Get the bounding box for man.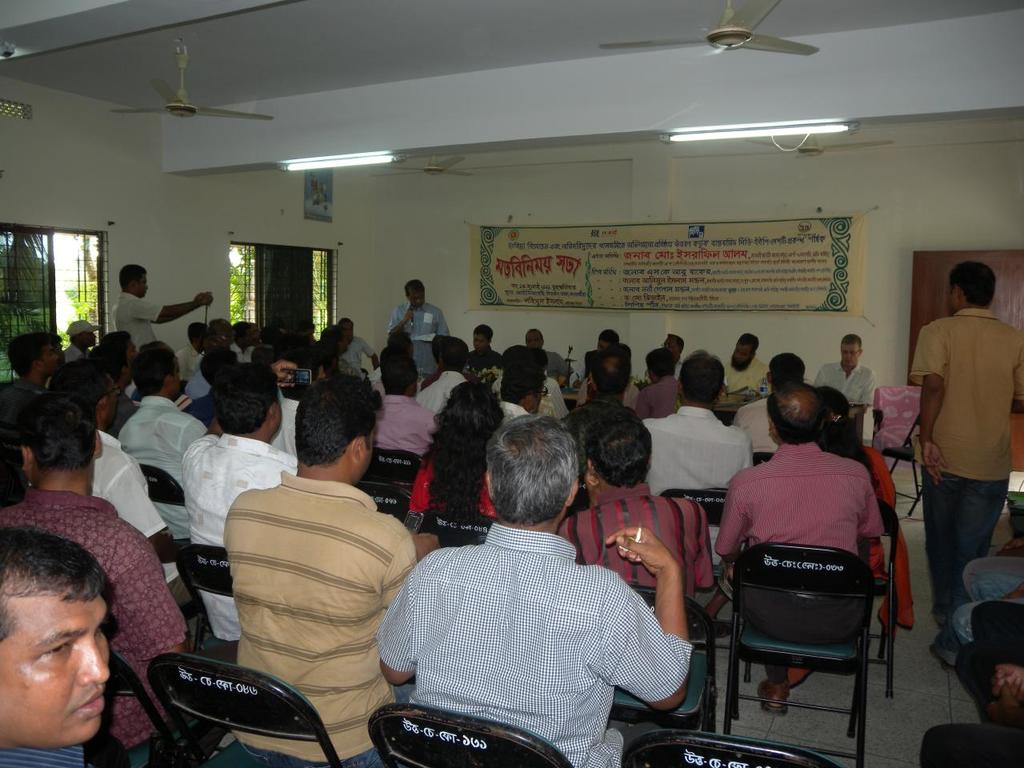
(x1=372, y1=413, x2=703, y2=767).
